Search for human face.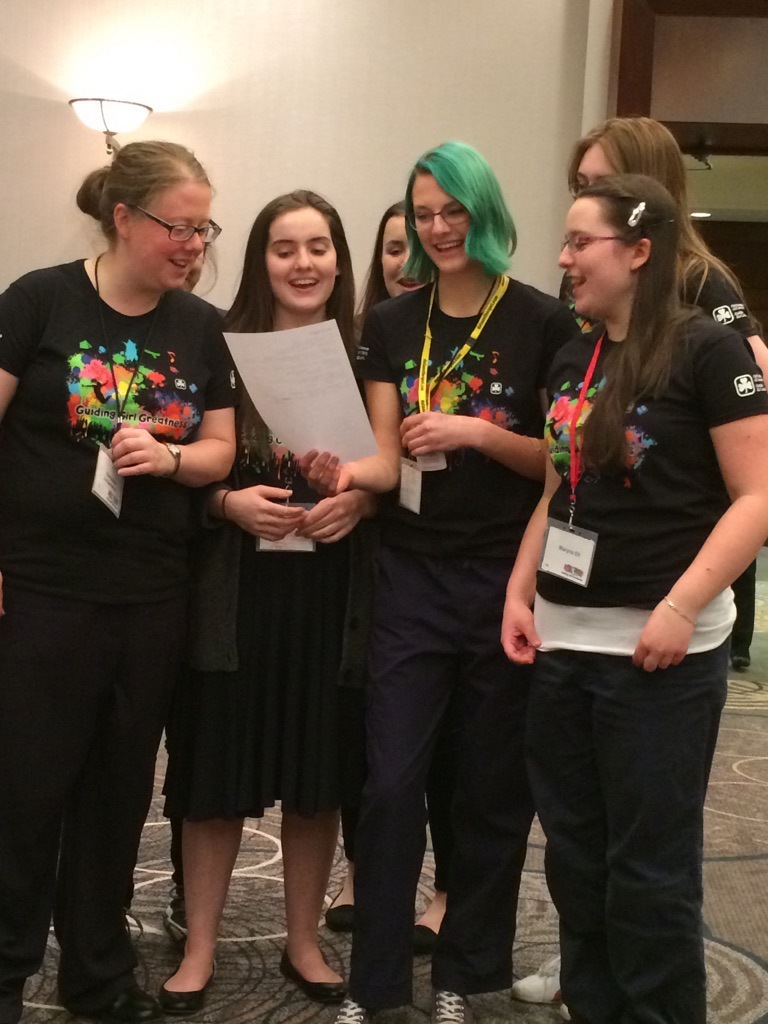
Found at box=[573, 136, 615, 196].
